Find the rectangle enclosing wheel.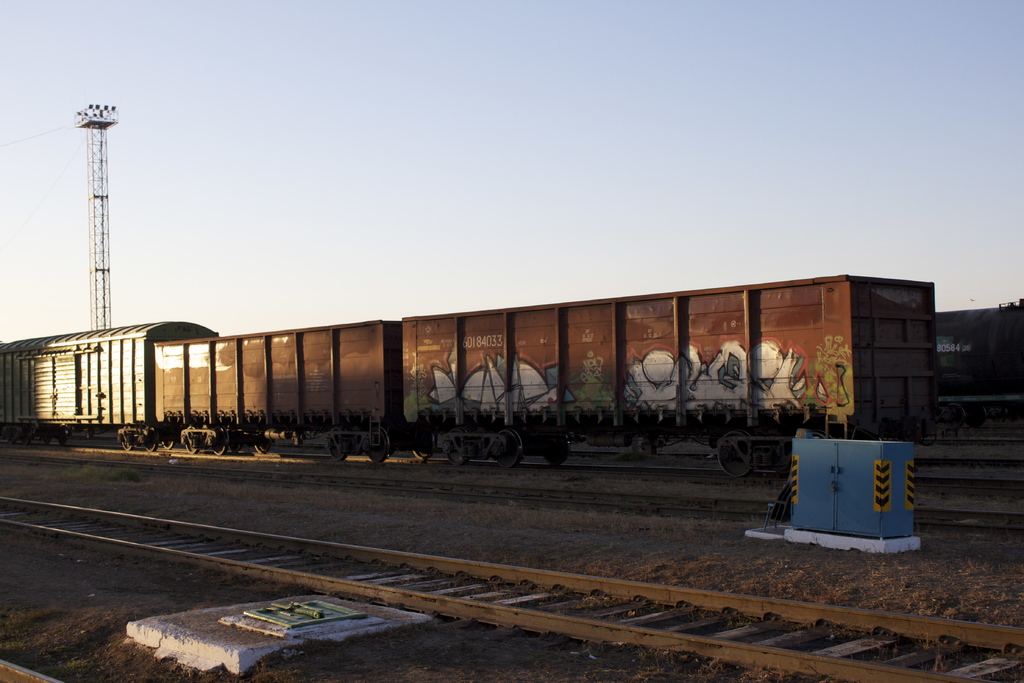
[left=214, top=427, right=228, bottom=452].
